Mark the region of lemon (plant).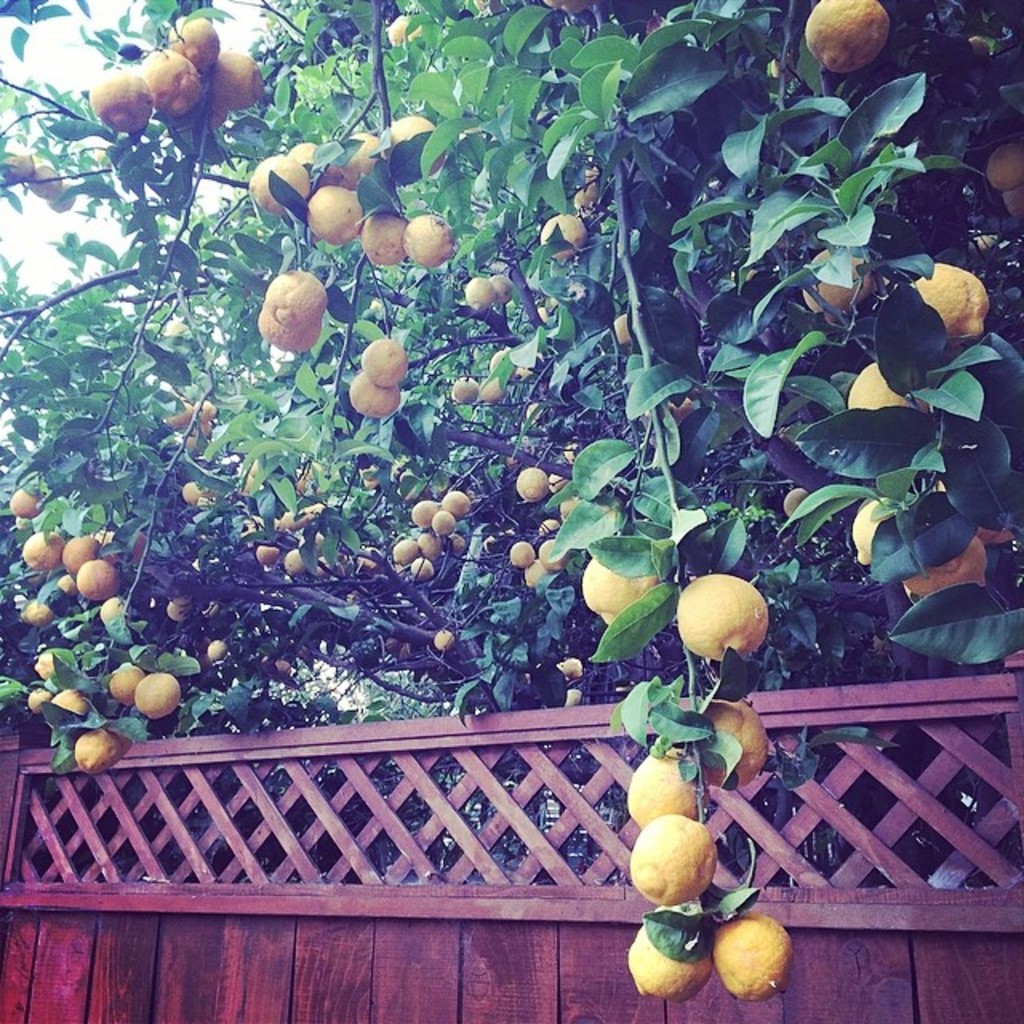
Region: 394 115 446 174.
